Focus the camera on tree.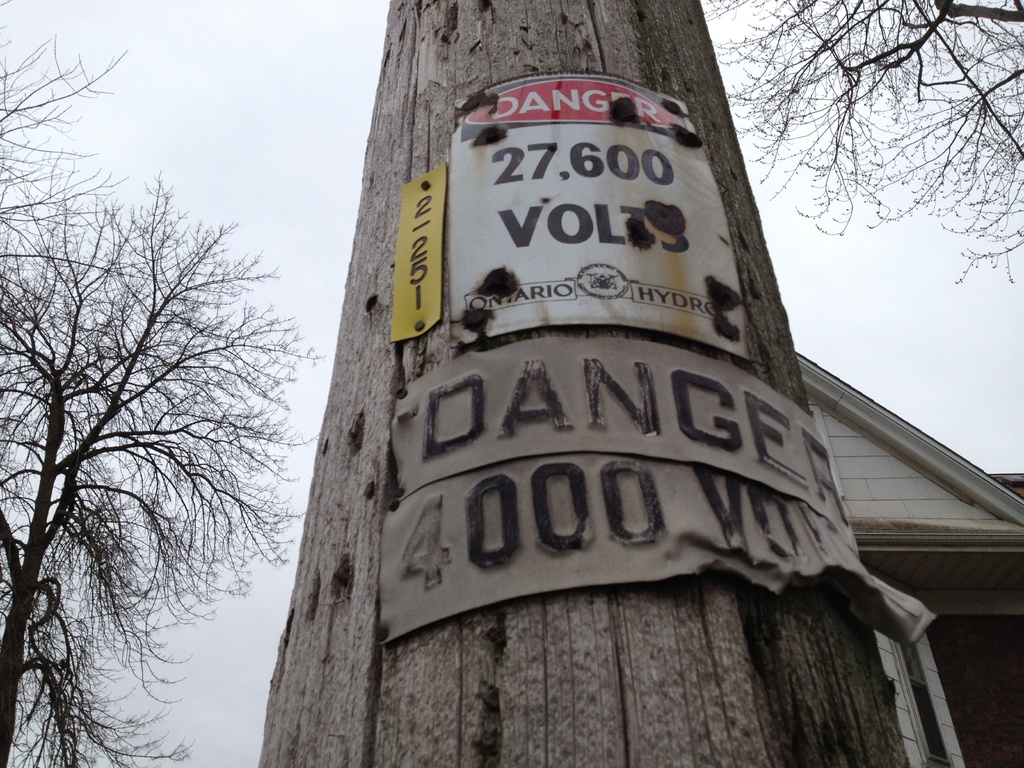
Focus region: region(29, 52, 262, 767).
